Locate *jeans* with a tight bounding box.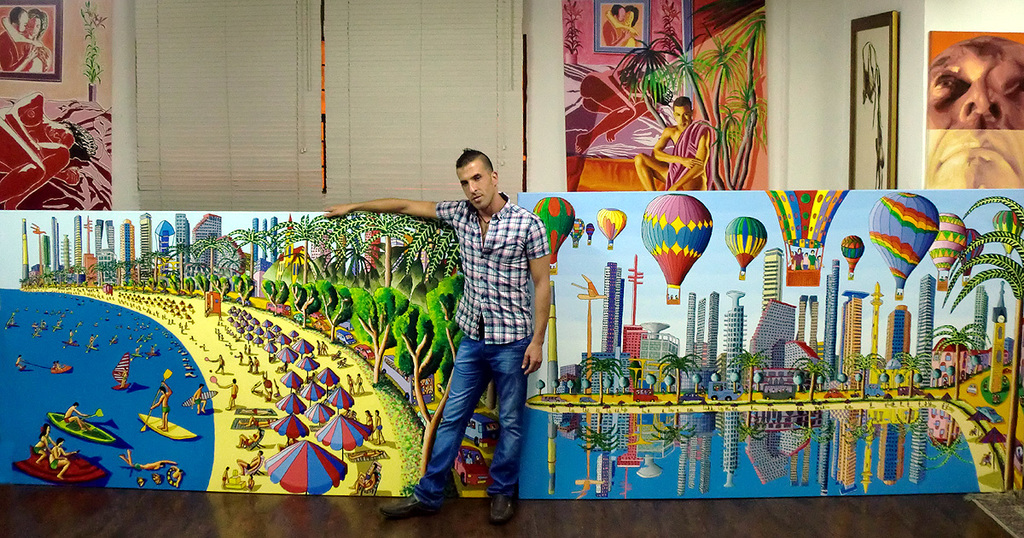
{"left": 414, "top": 336, "right": 532, "bottom": 498}.
